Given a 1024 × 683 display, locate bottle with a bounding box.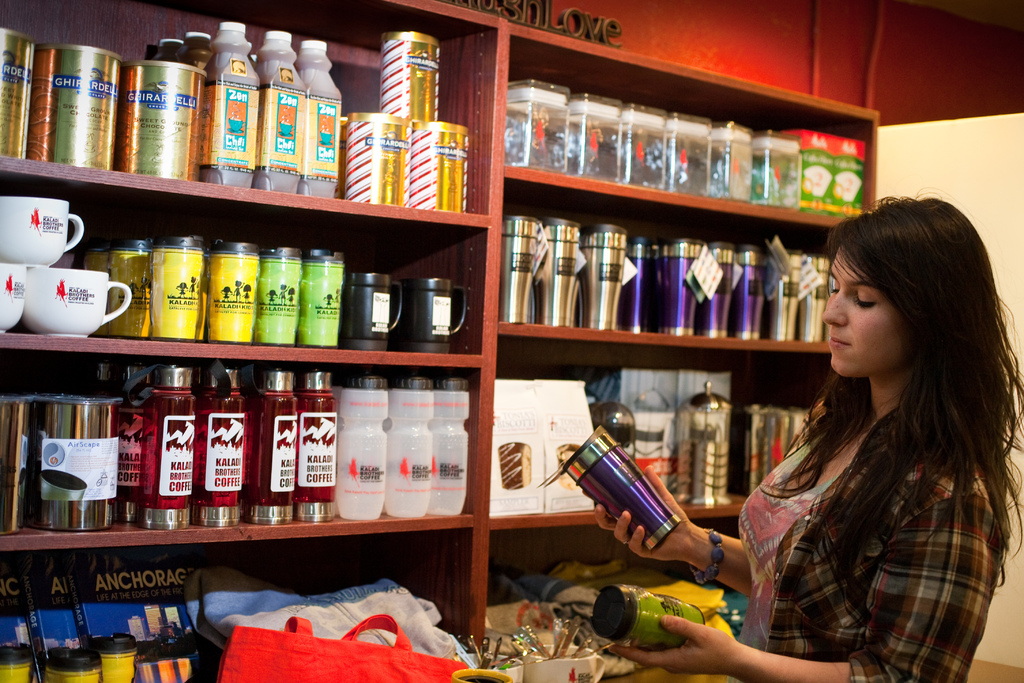
Located: [left=504, top=217, right=540, bottom=326].
